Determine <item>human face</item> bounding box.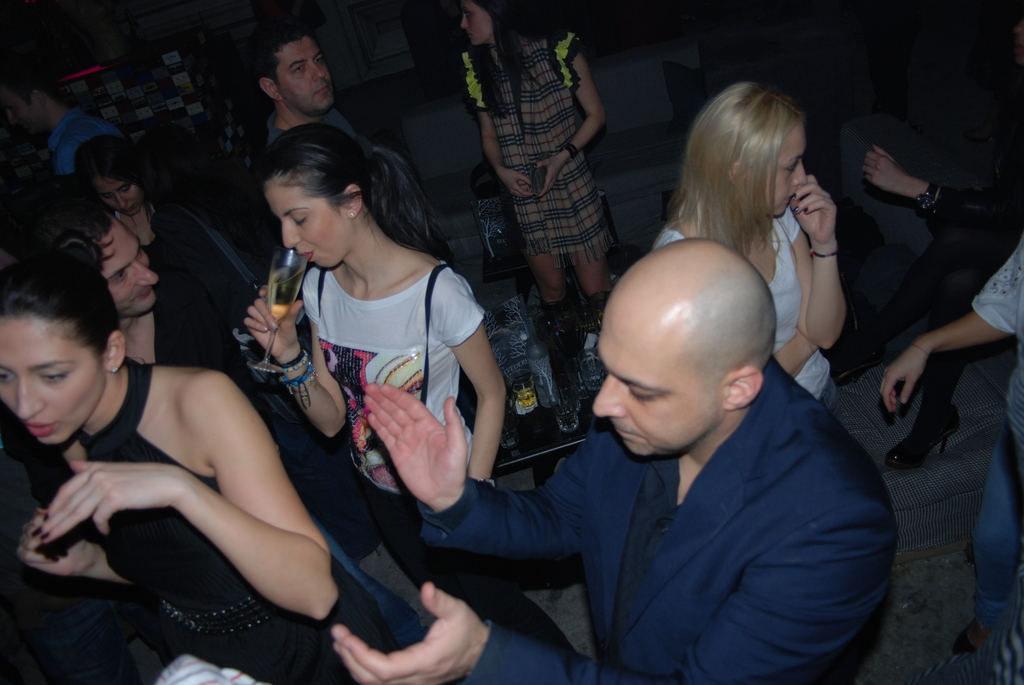
Determined: [x1=460, y1=1, x2=493, y2=48].
